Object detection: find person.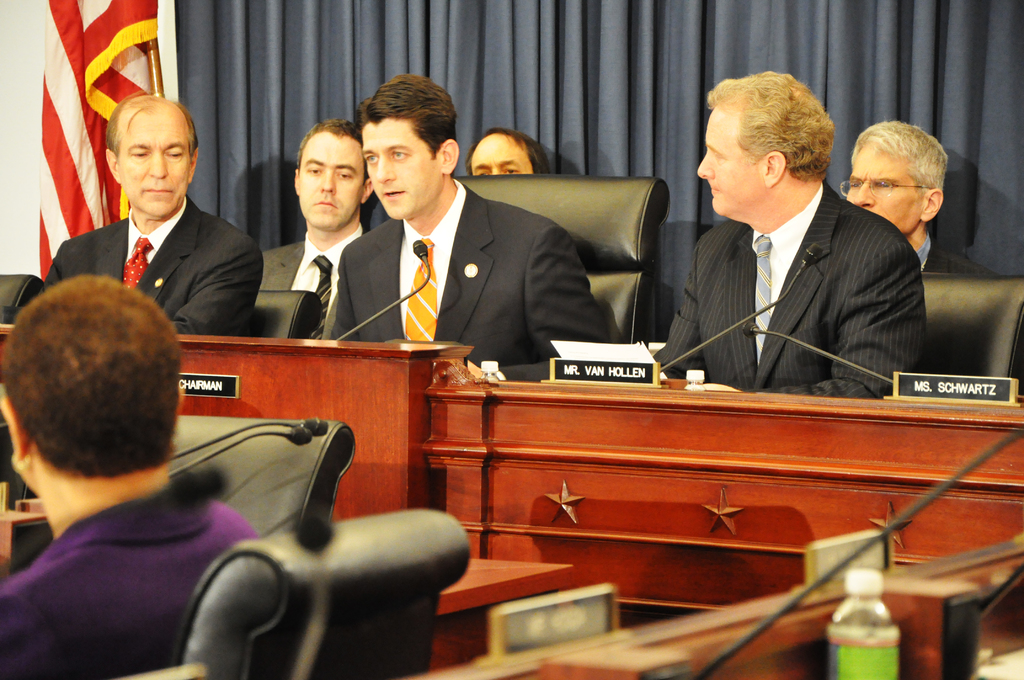
<bbox>333, 76, 611, 381</bbox>.
